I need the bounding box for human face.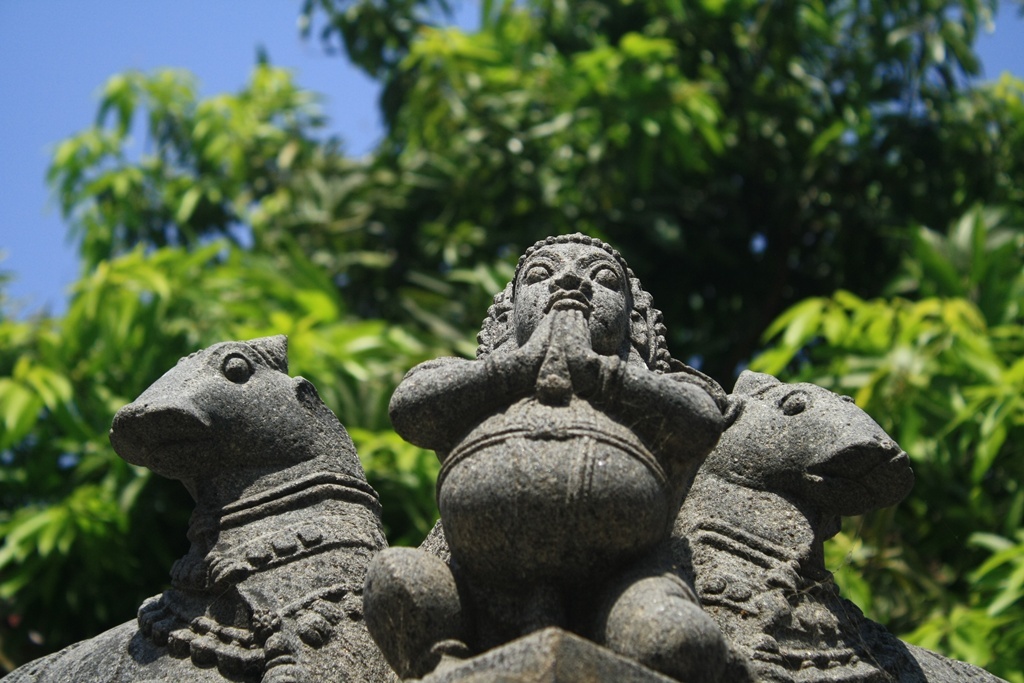
Here it is: select_region(511, 239, 629, 347).
